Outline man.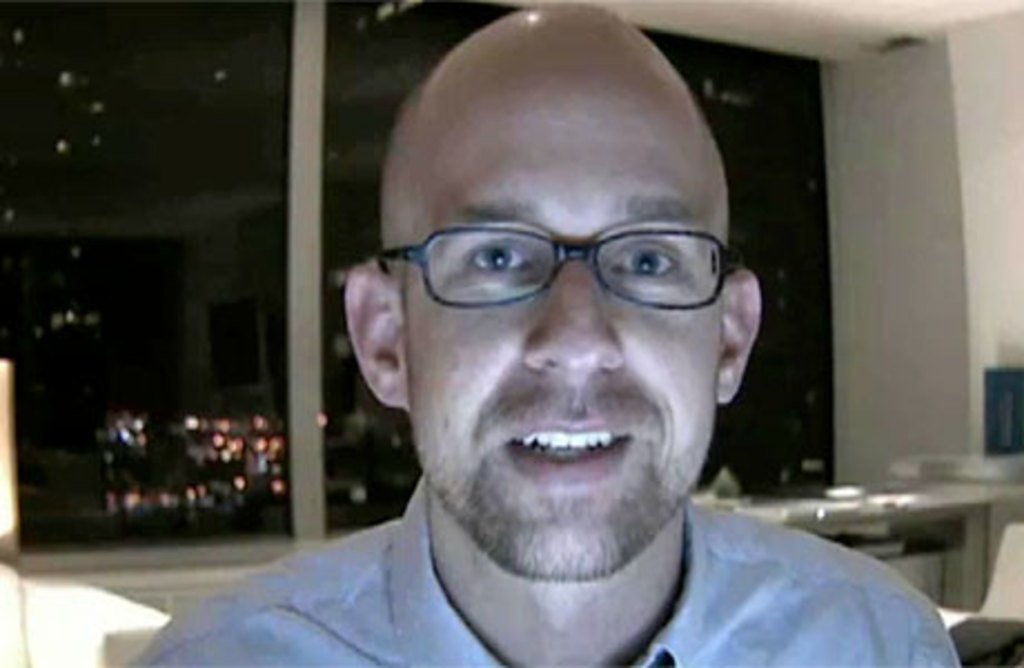
Outline: region(167, 36, 951, 666).
